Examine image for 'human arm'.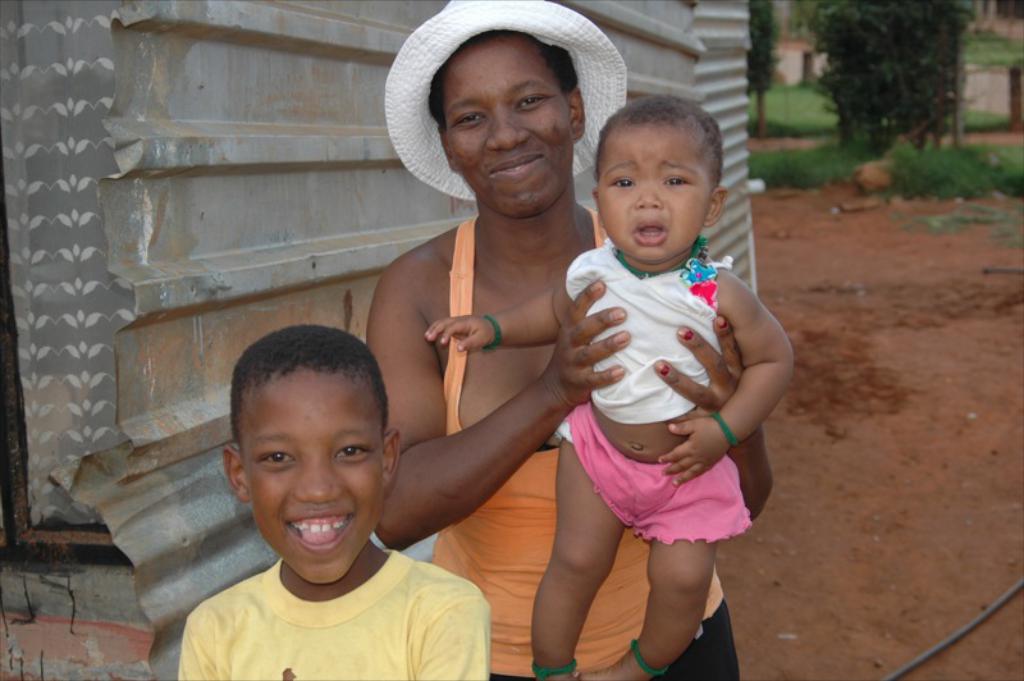
Examination result: 653/310/778/520.
